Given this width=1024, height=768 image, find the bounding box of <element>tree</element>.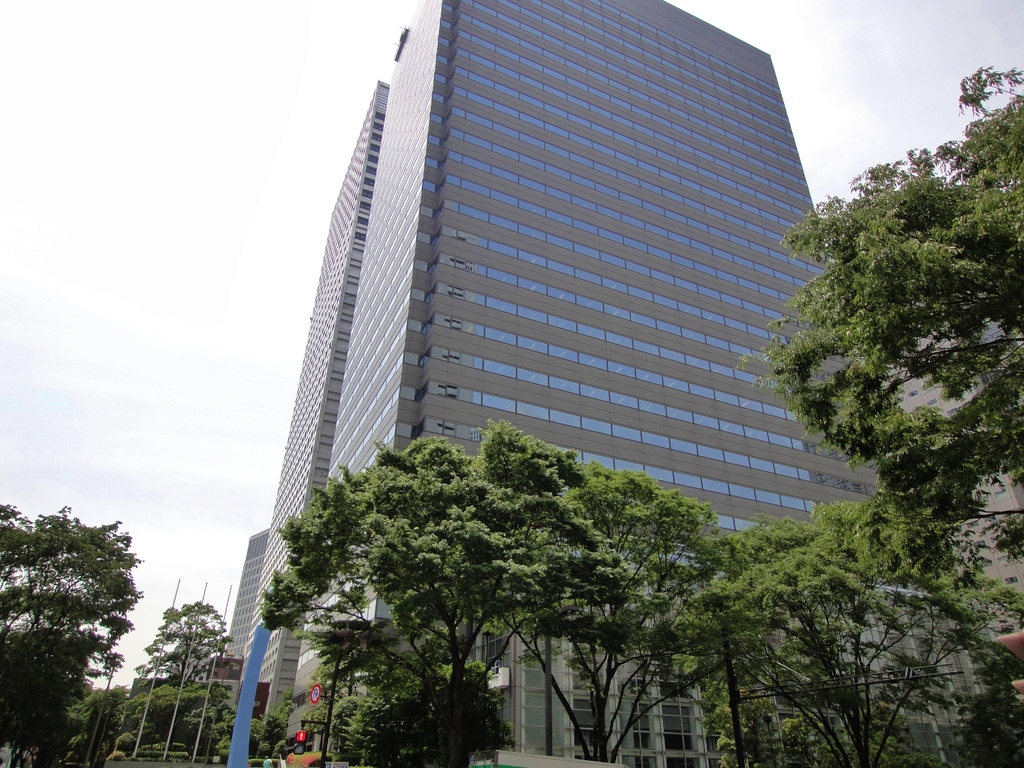
<region>700, 504, 1005, 767</region>.
